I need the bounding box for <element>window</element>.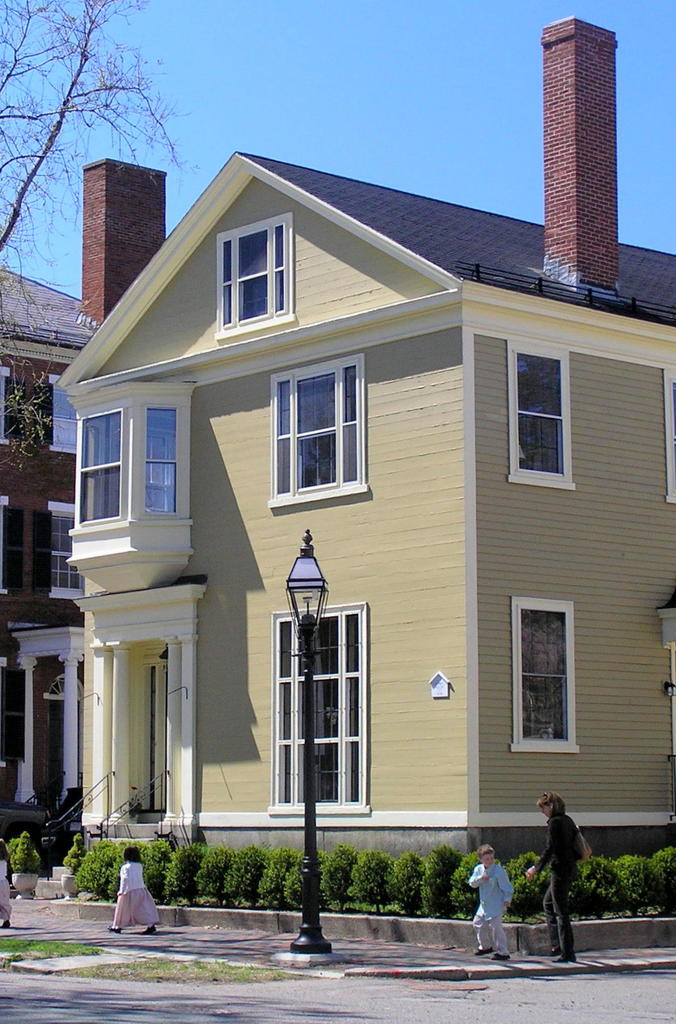
Here it is: 264/355/372/512.
